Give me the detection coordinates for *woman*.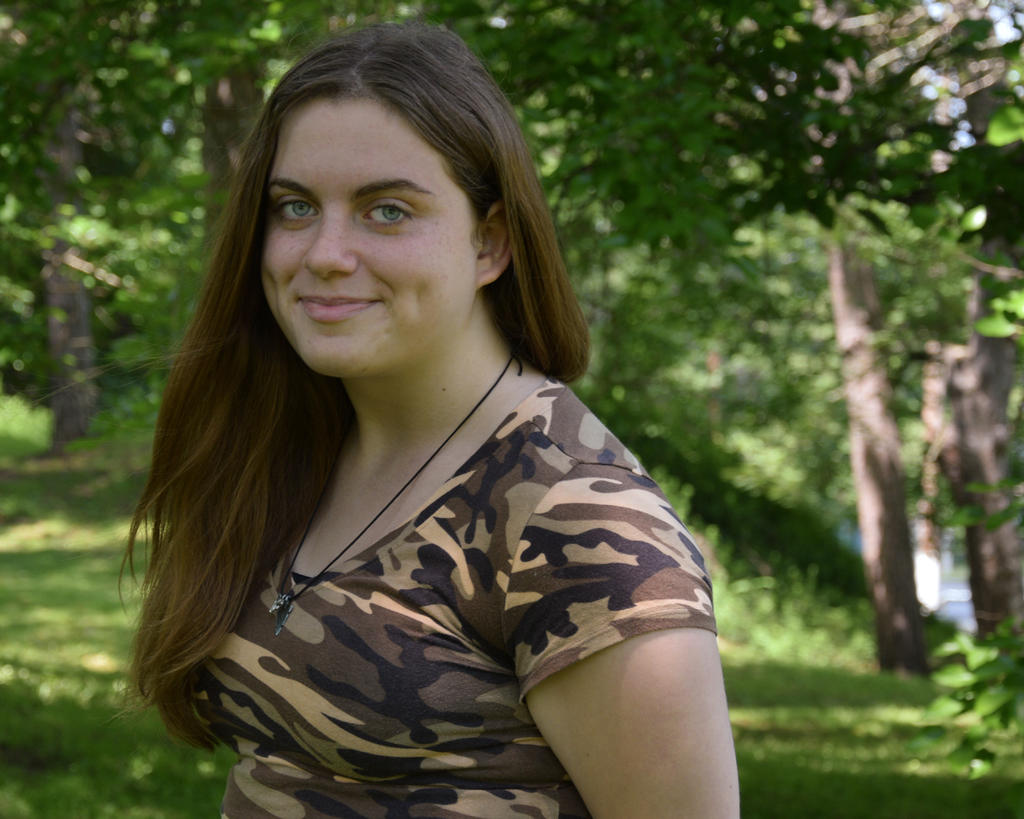
84 40 786 818.
